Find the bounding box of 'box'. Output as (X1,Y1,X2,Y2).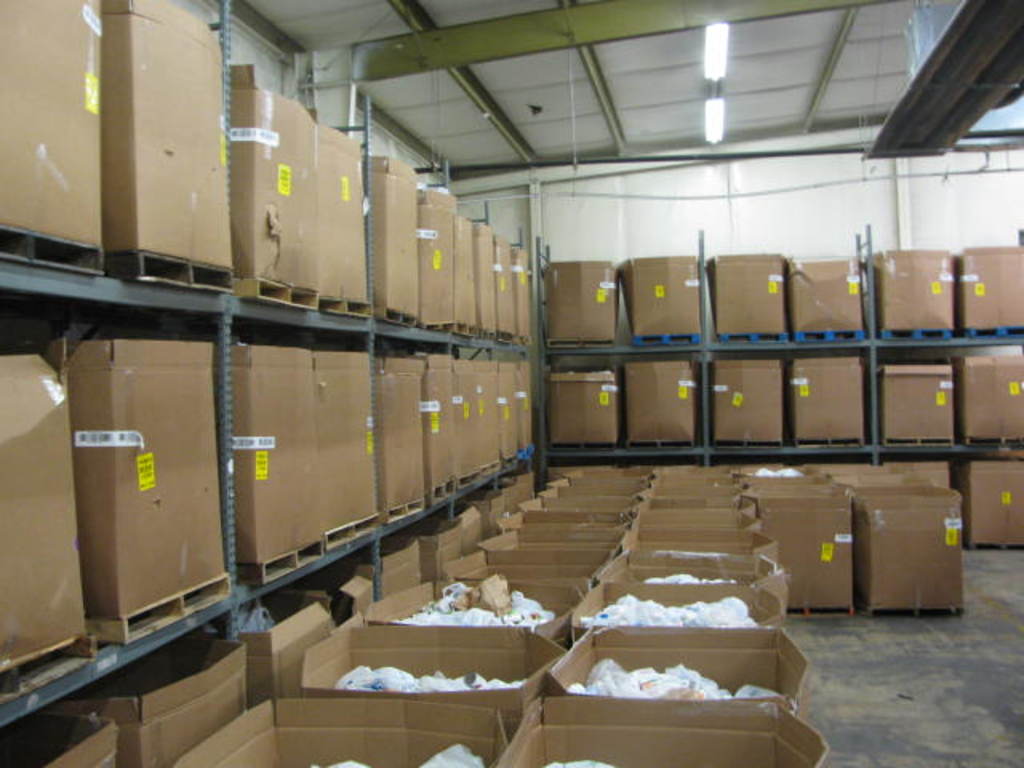
(880,368,957,440).
